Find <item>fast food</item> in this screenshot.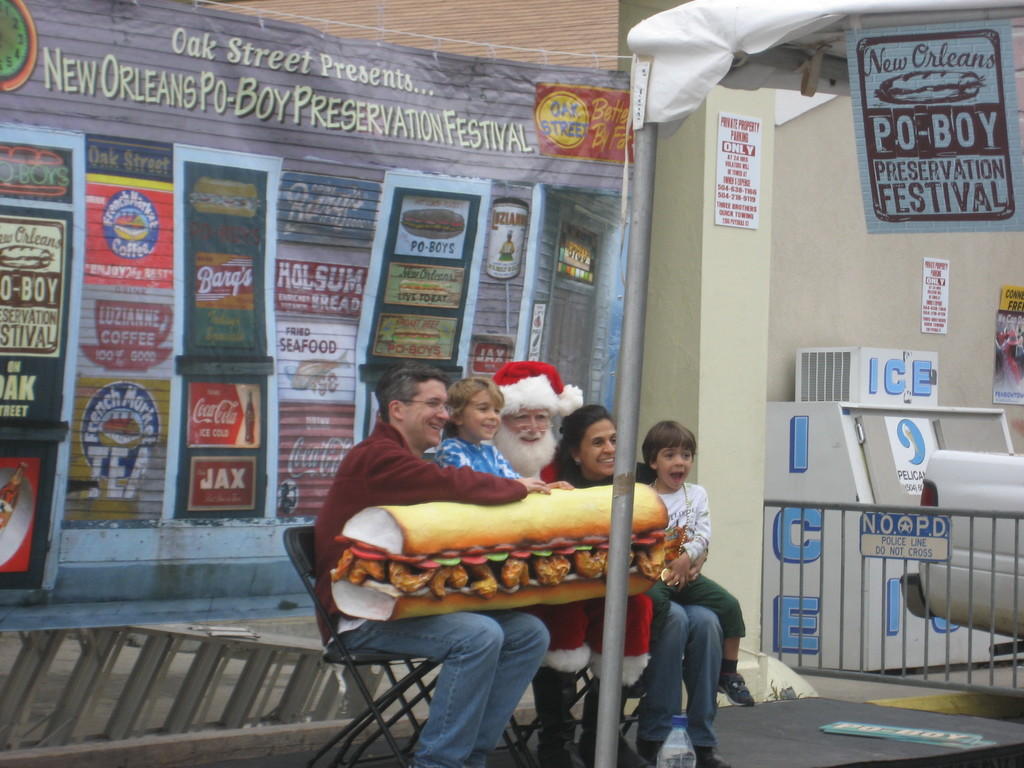
The bounding box for <item>fast food</item> is (304,476,678,608).
